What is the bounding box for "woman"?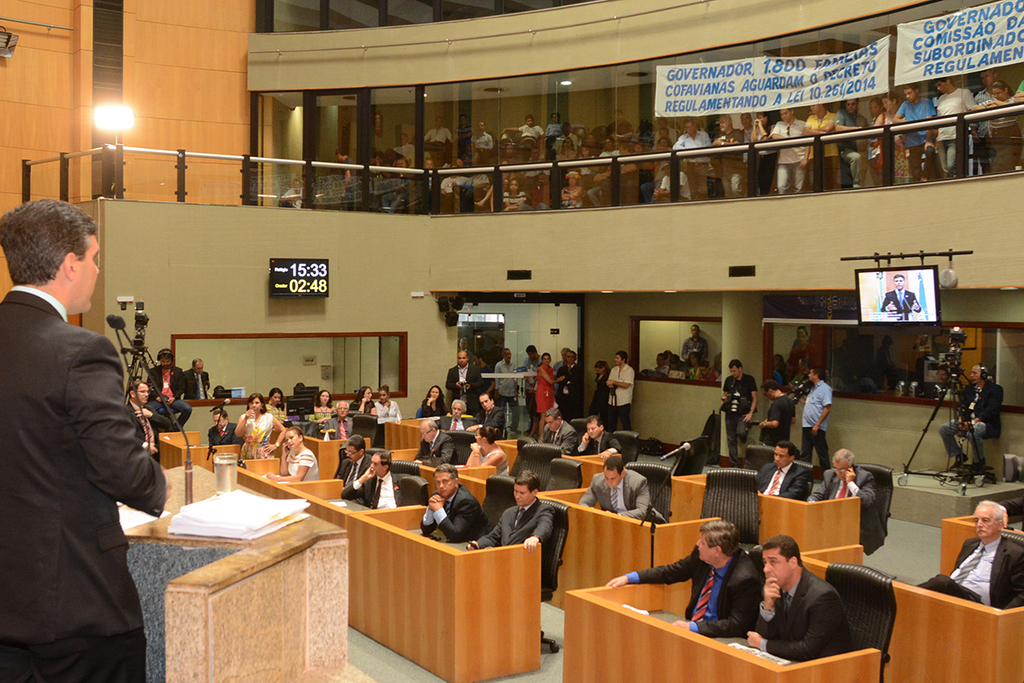
{"x1": 655, "y1": 354, "x2": 669, "y2": 379}.
